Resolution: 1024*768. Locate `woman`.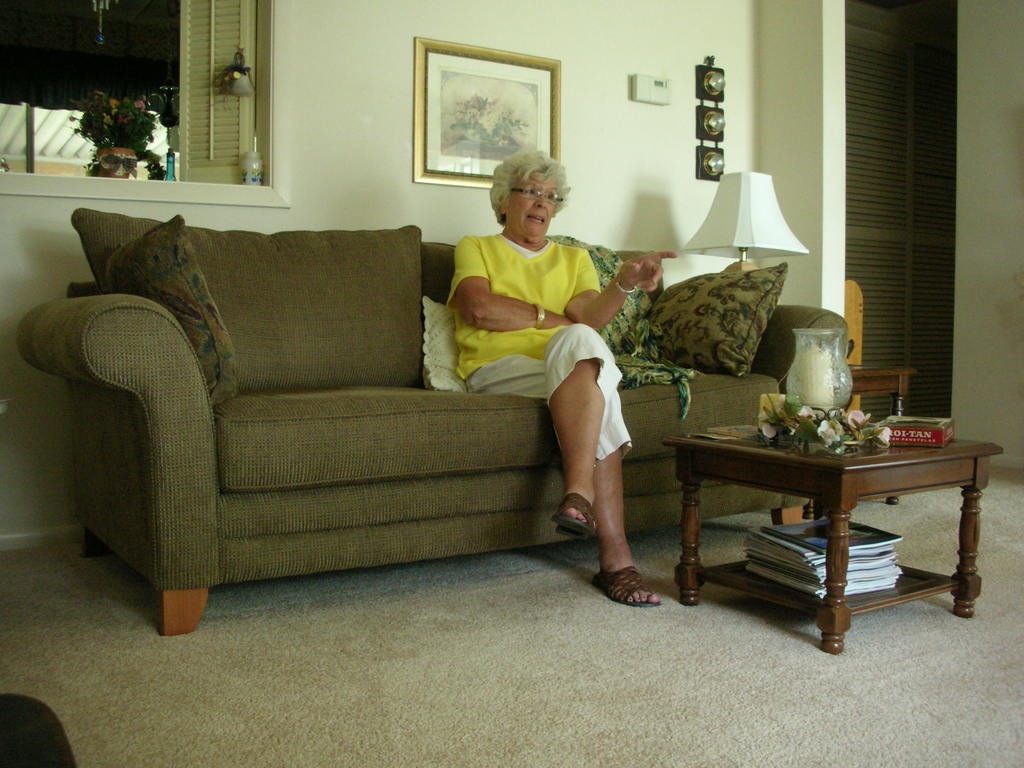
pyautogui.locateOnScreen(445, 150, 676, 606).
